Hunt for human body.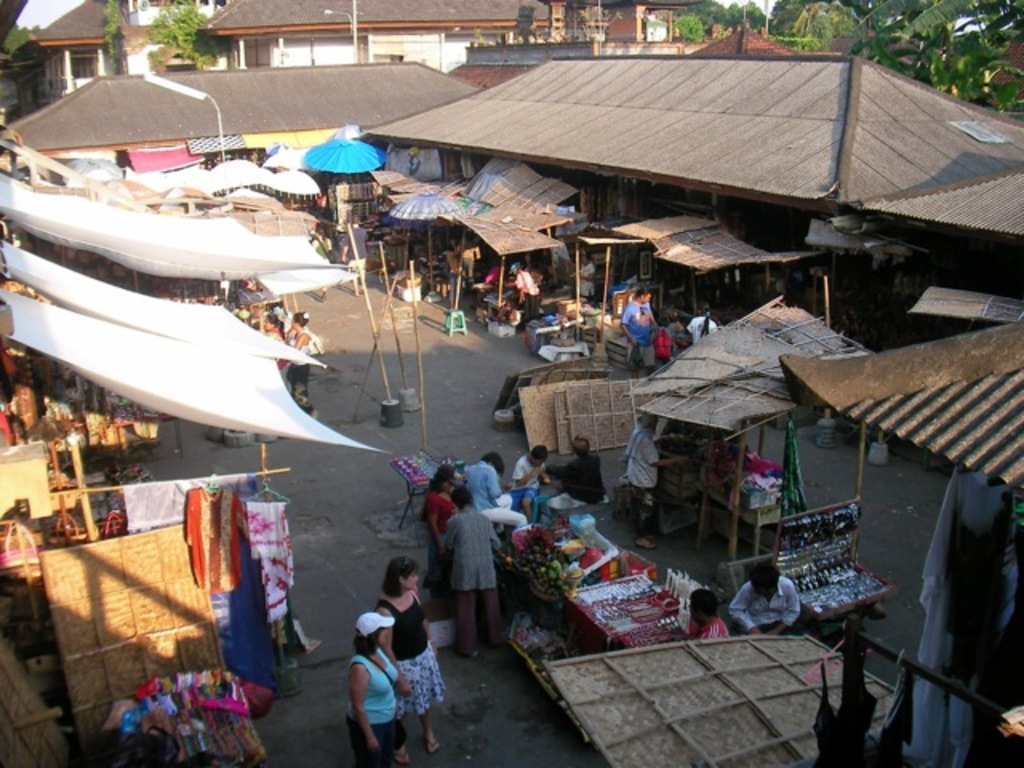
Hunted down at select_region(621, 288, 658, 376).
